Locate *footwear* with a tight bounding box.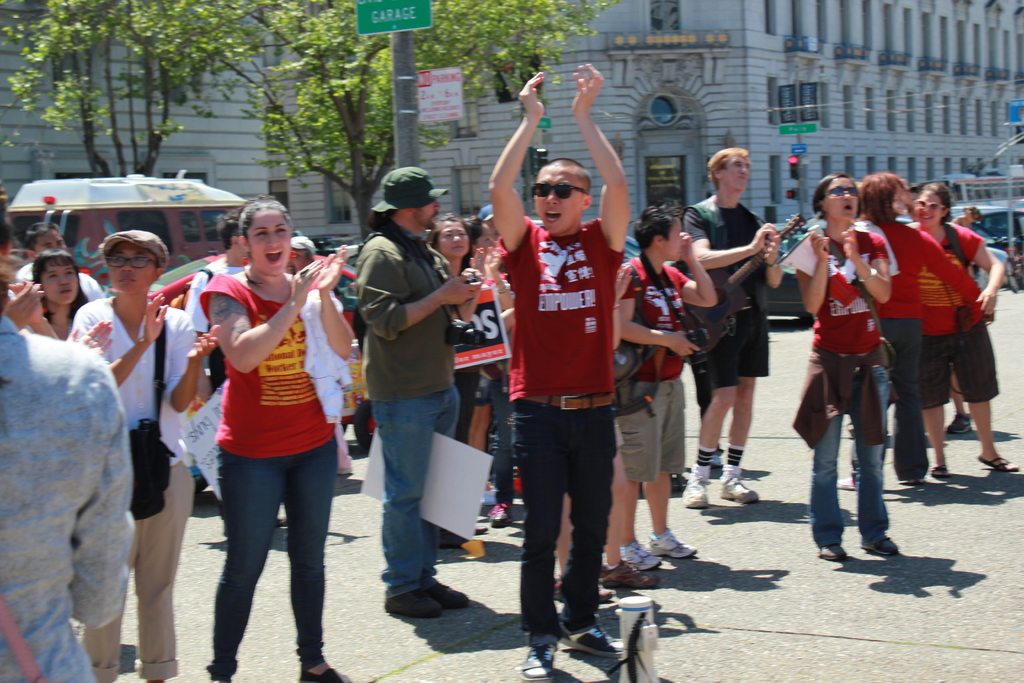
(x1=680, y1=477, x2=709, y2=509).
